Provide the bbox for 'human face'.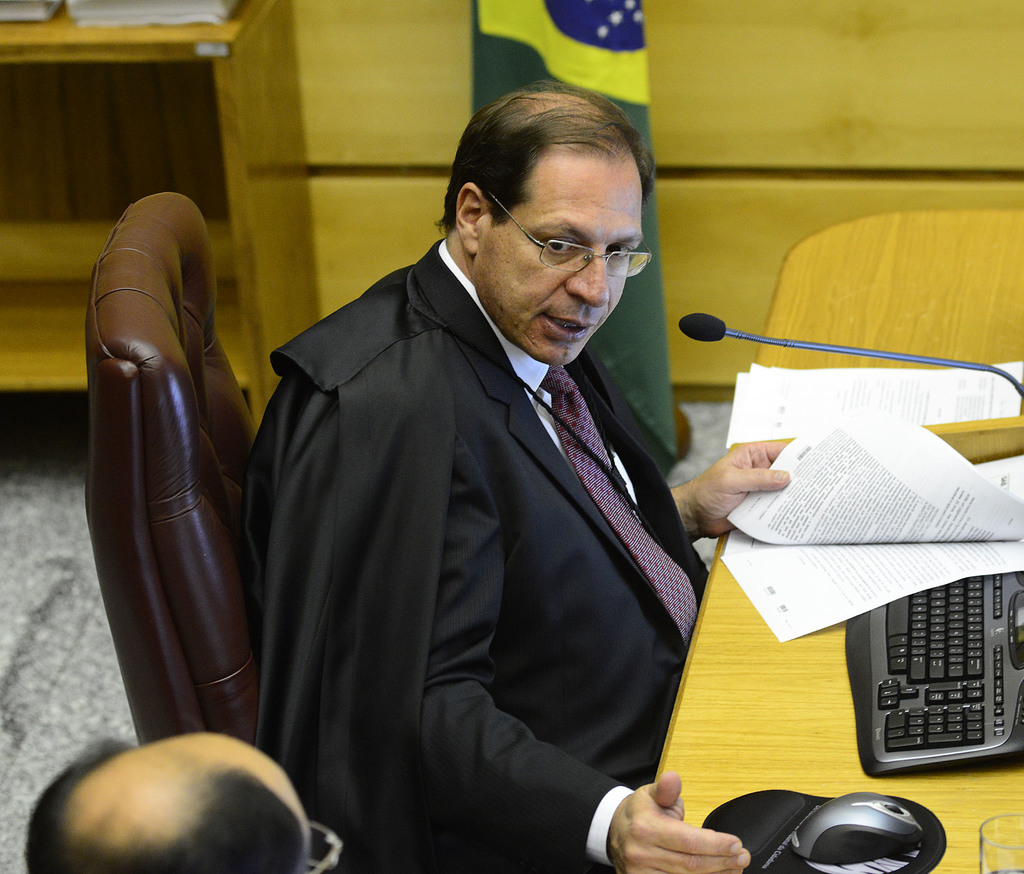
{"x1": 481, "y1": 150, "x2": 650, "y2": 369}.
